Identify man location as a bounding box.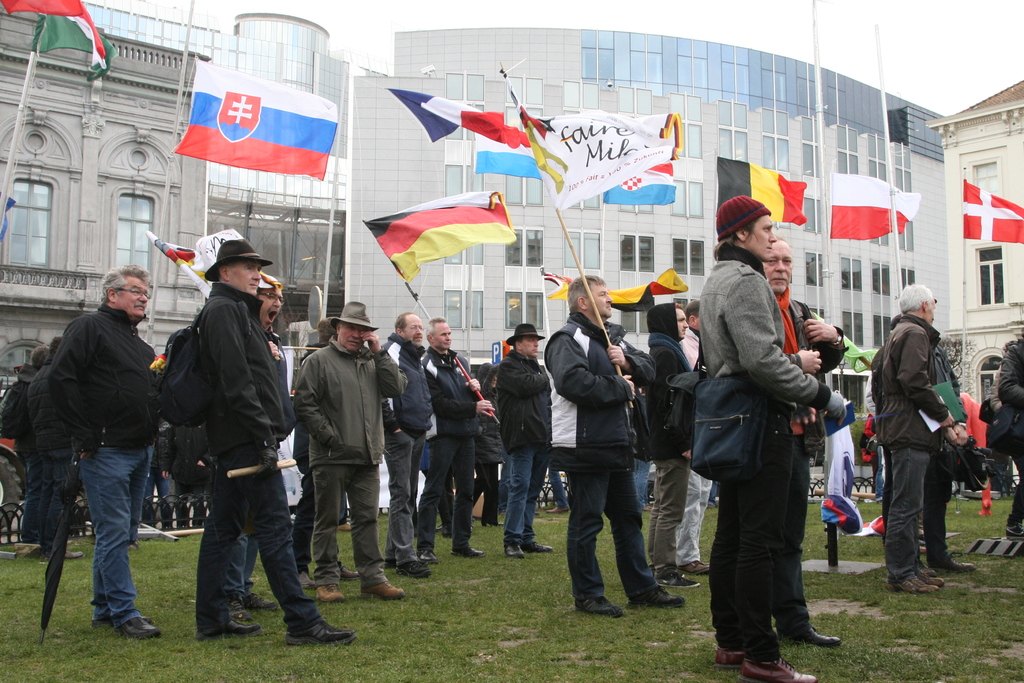
<box>760,235,849,650</box>.
